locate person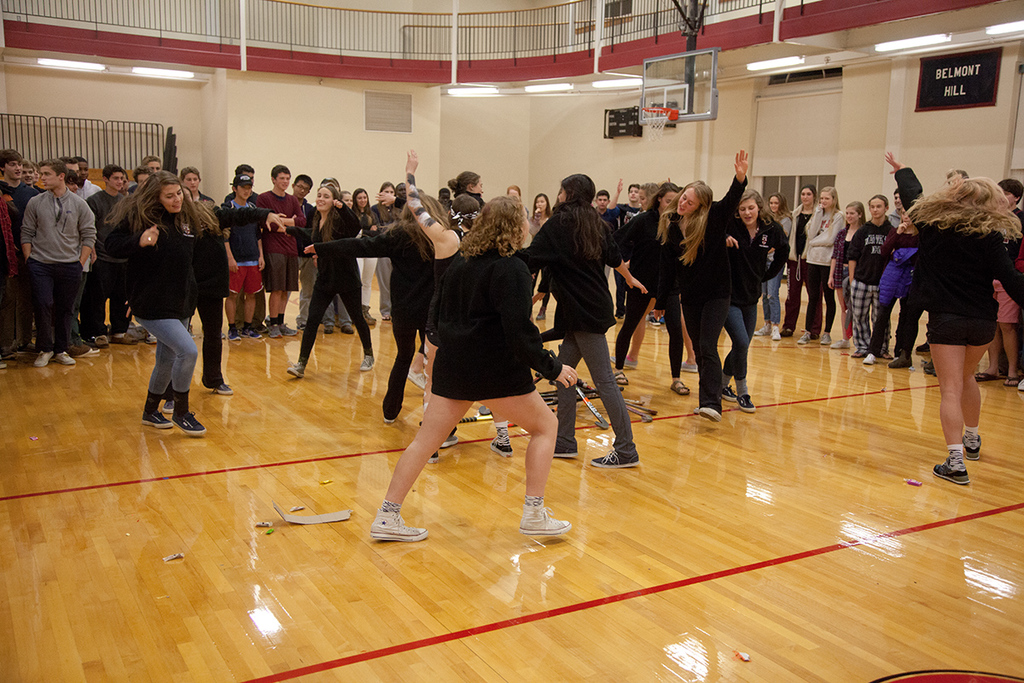
pyautogui.locateOnScreen(218, 173, 266, 342)
